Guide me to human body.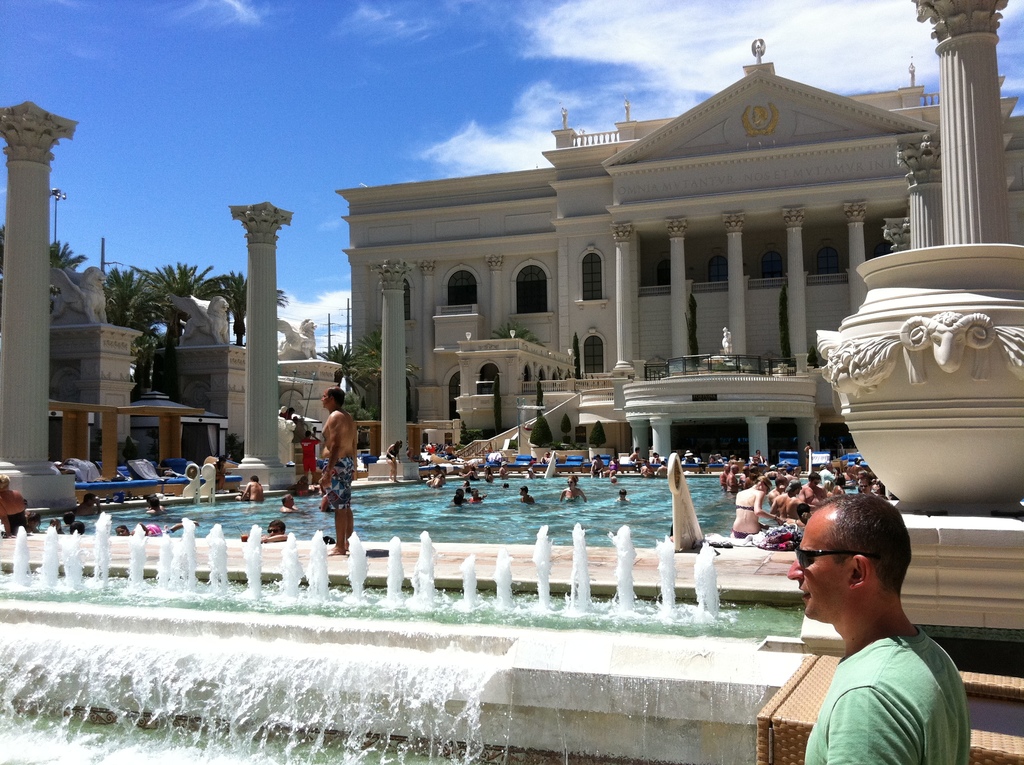
Guidance: <region>317, 385, 358, 555</region>.
